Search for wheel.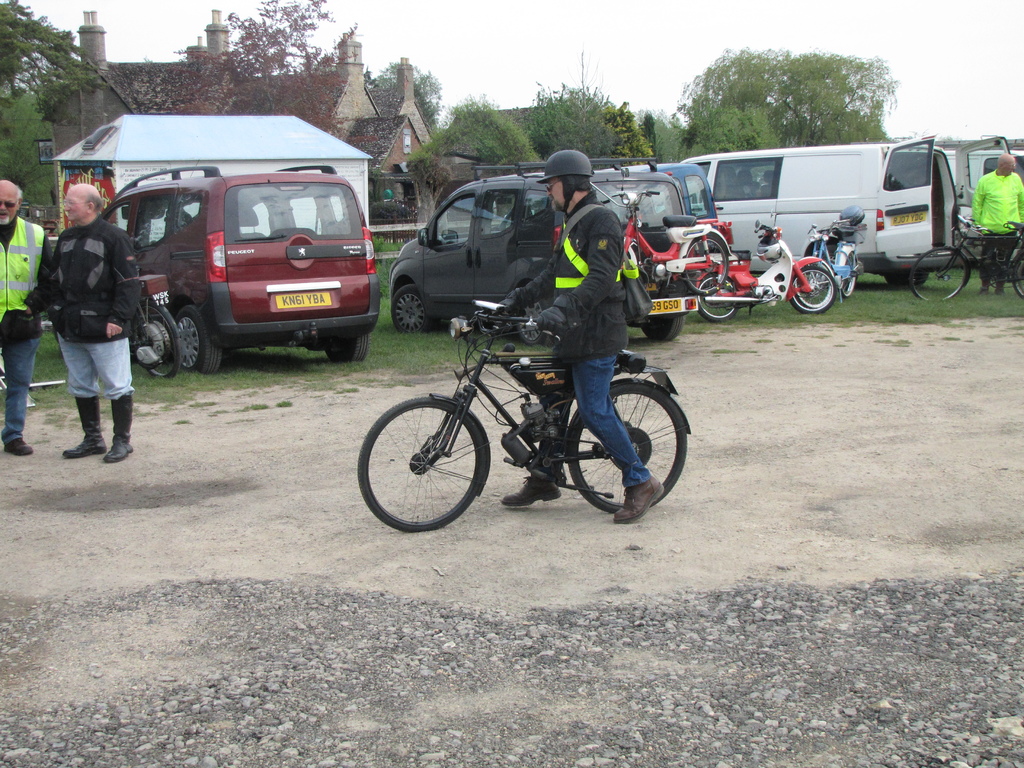
Found at <bbox>392, 284, 435, 333</bbox>.
